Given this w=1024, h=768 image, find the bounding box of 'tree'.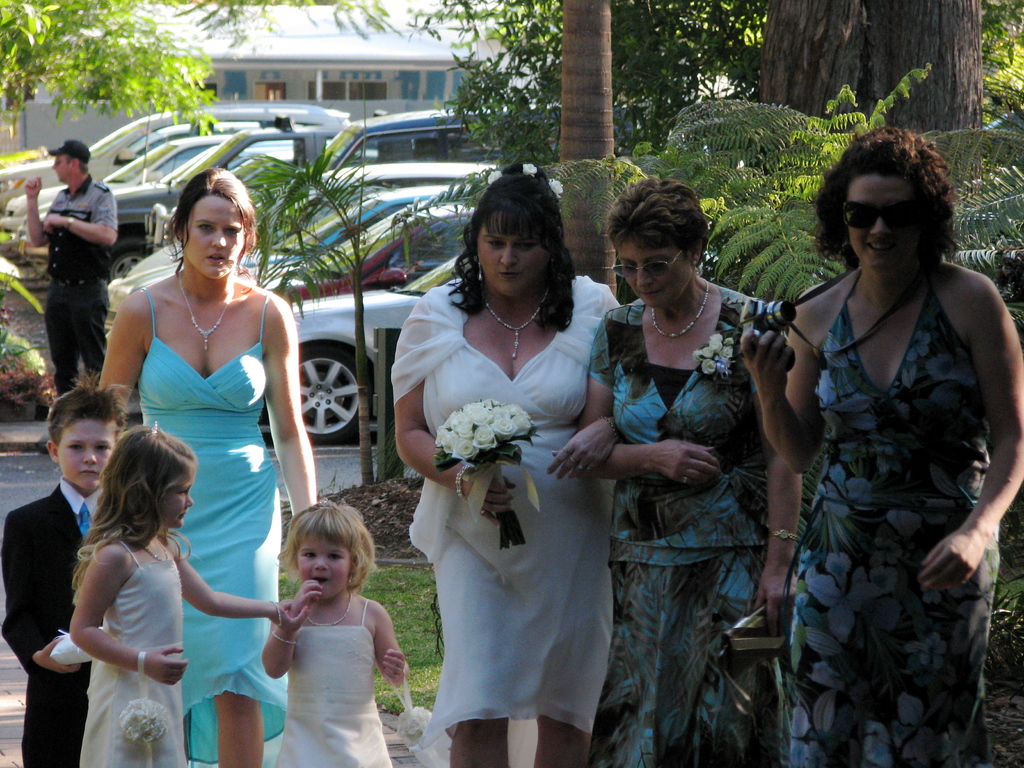
215,0,1023,765.
